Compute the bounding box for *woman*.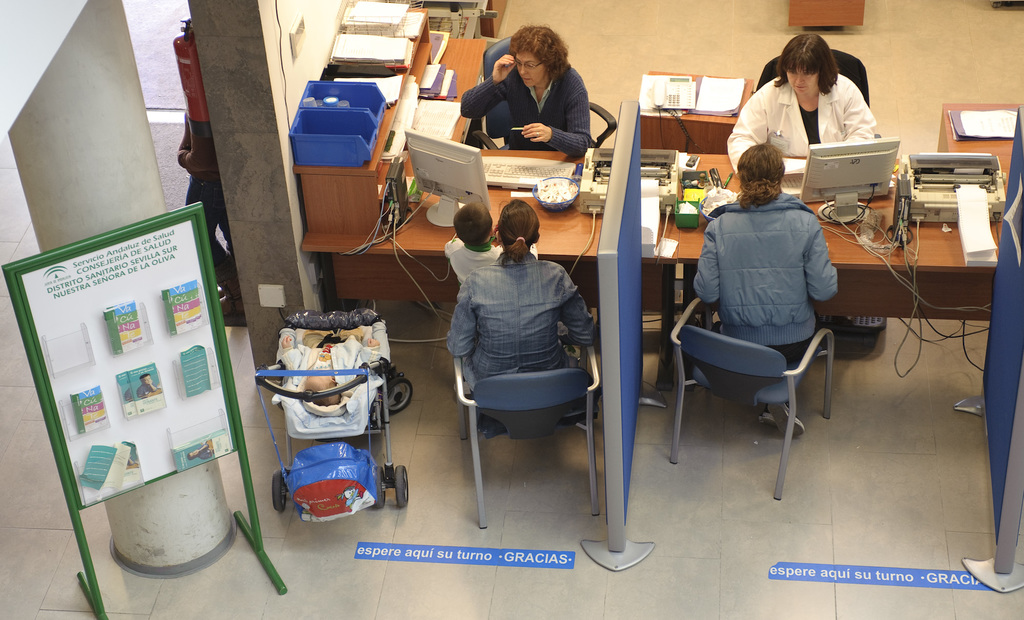
select_region(465, 20, 605, 155).
